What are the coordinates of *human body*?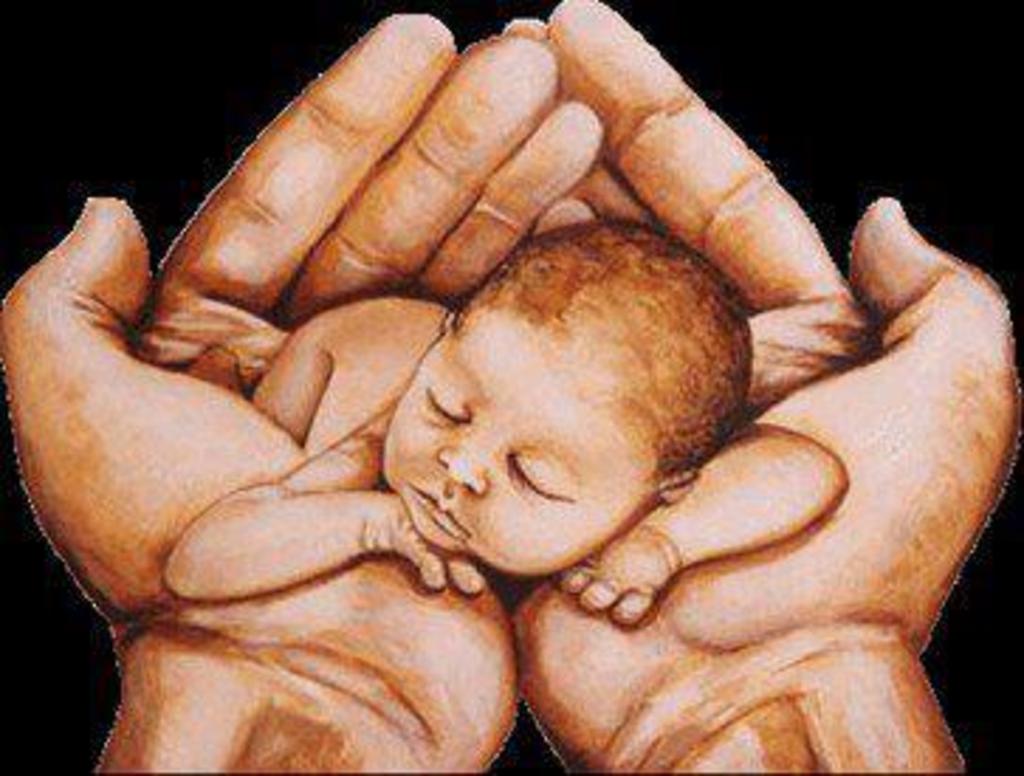
(x1=0, y1=0, x2=1021, y2=773).
